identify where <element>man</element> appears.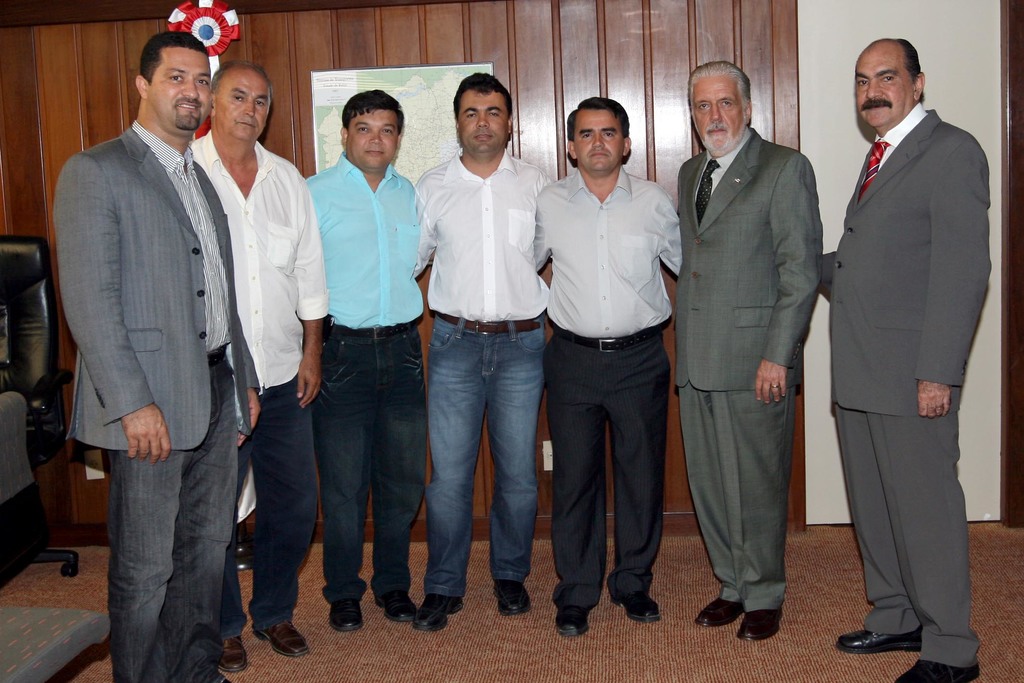
Appears at box(676, 53, 820, 639).
